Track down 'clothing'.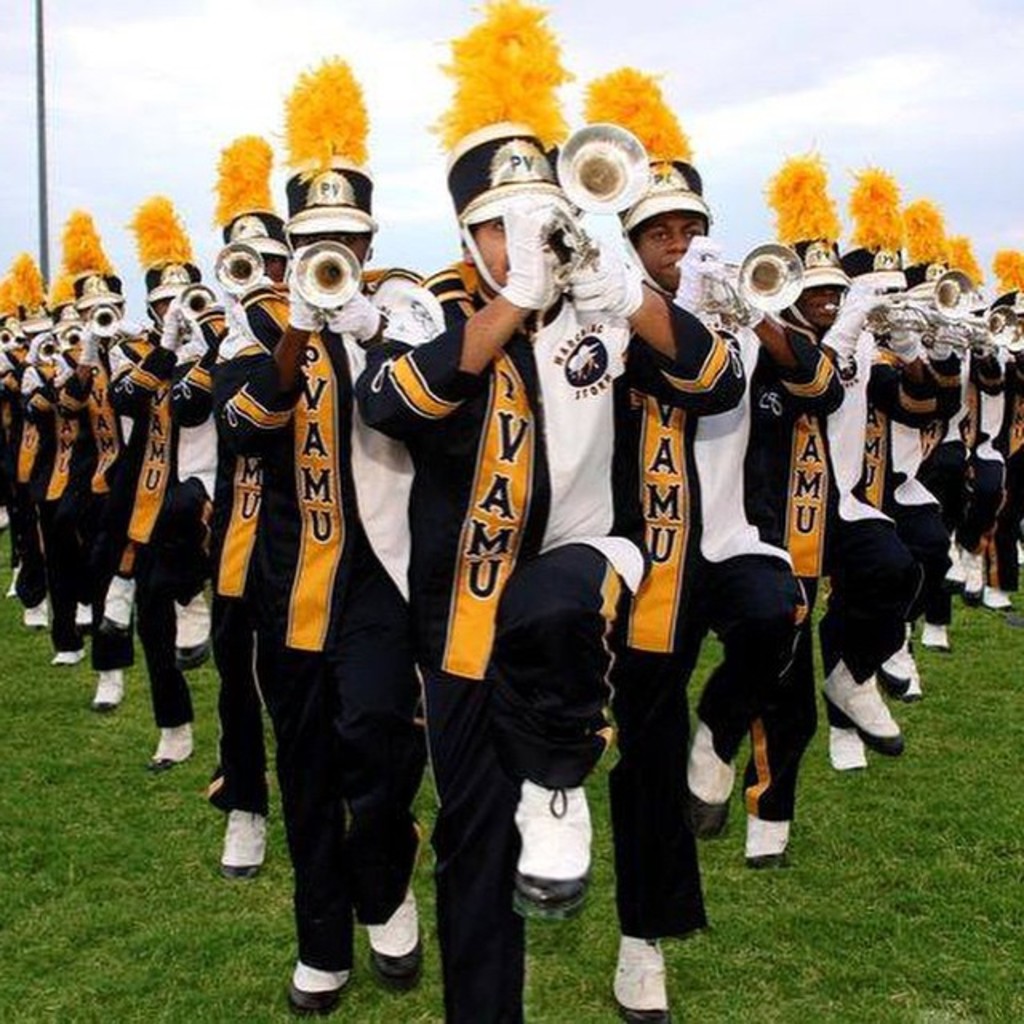
Tracked to select_region(355, 248, 747, 1022).
